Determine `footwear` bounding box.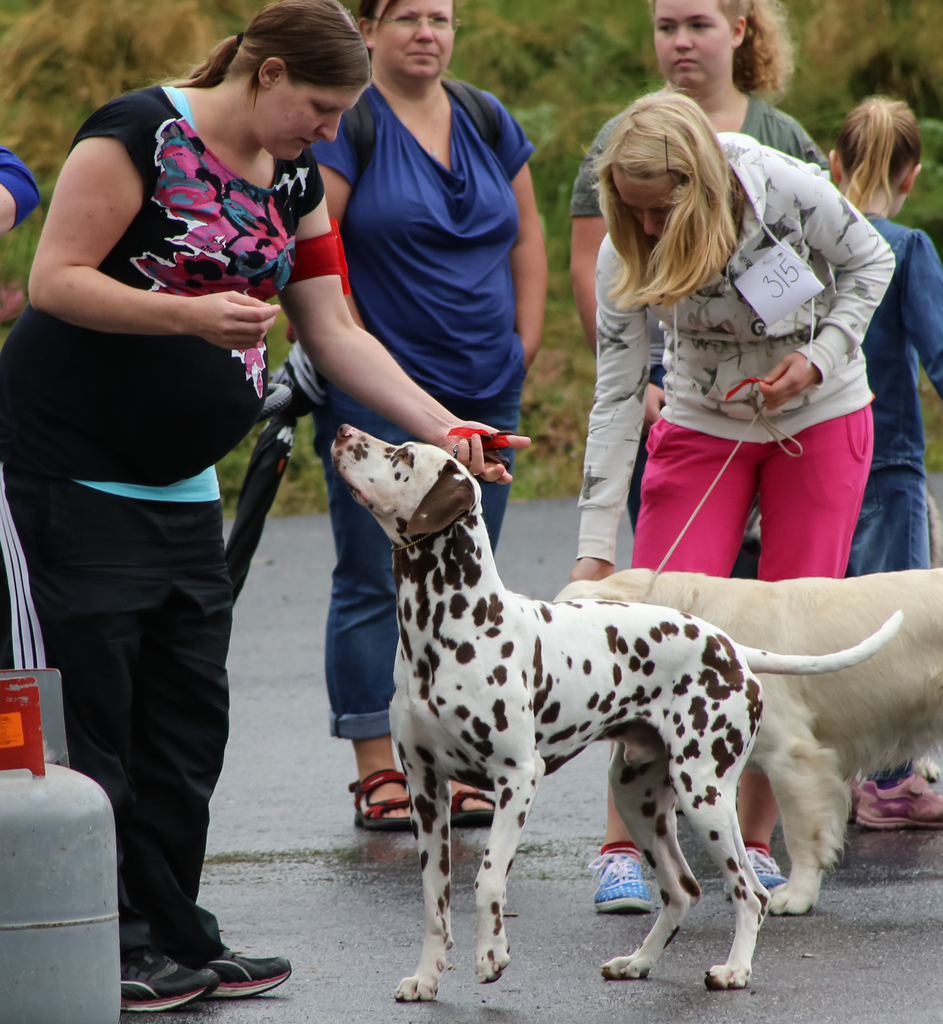
Determined: crop(117, 947, 215, 1015).
